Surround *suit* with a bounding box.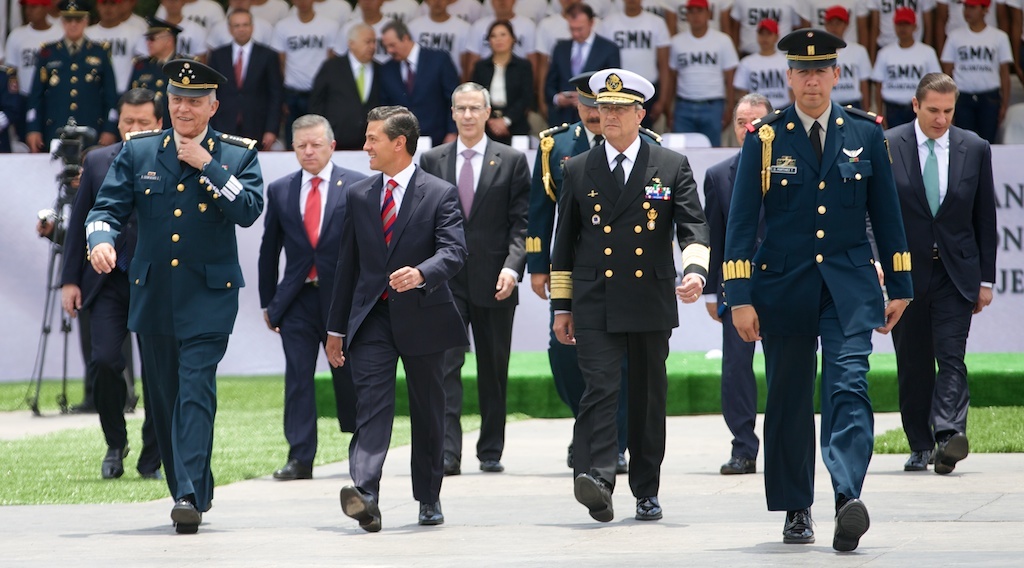
[left=83, top=125, right=268, bottom=508].
